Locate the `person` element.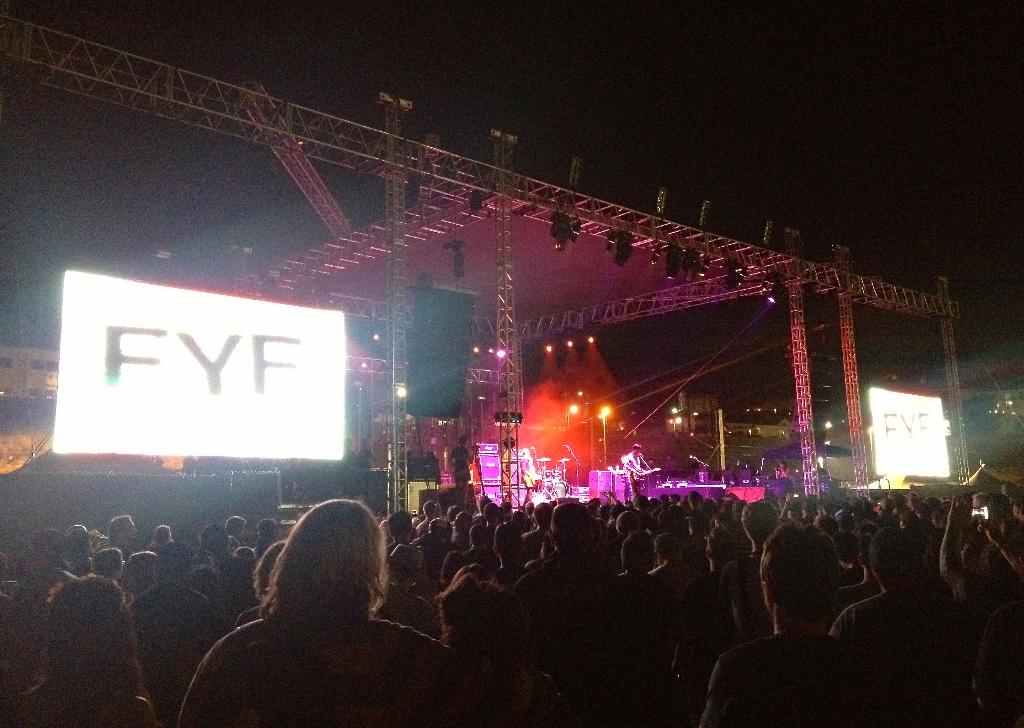
Element bbox: <box>205,479,415,722</box>.
